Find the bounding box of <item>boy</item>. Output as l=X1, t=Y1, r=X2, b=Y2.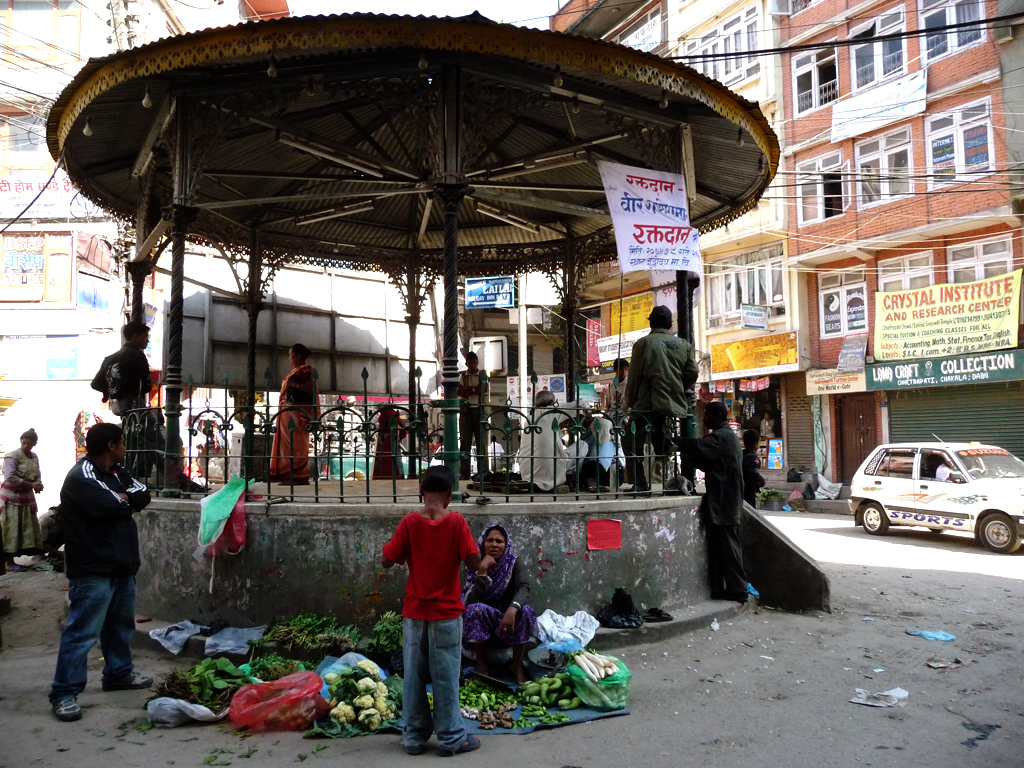
l=600, t=361, r=634, b=422.
